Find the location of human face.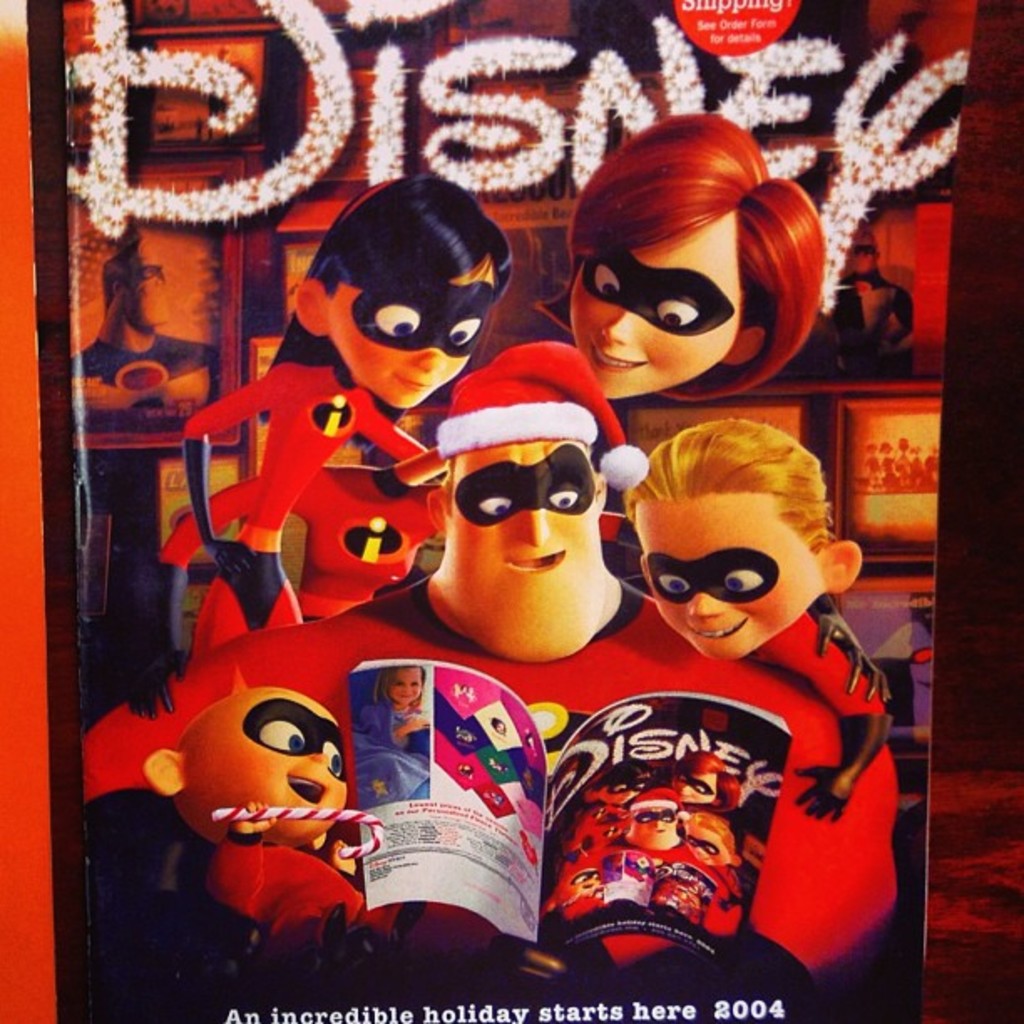
Location: box=[679, 827, 724, 865].
